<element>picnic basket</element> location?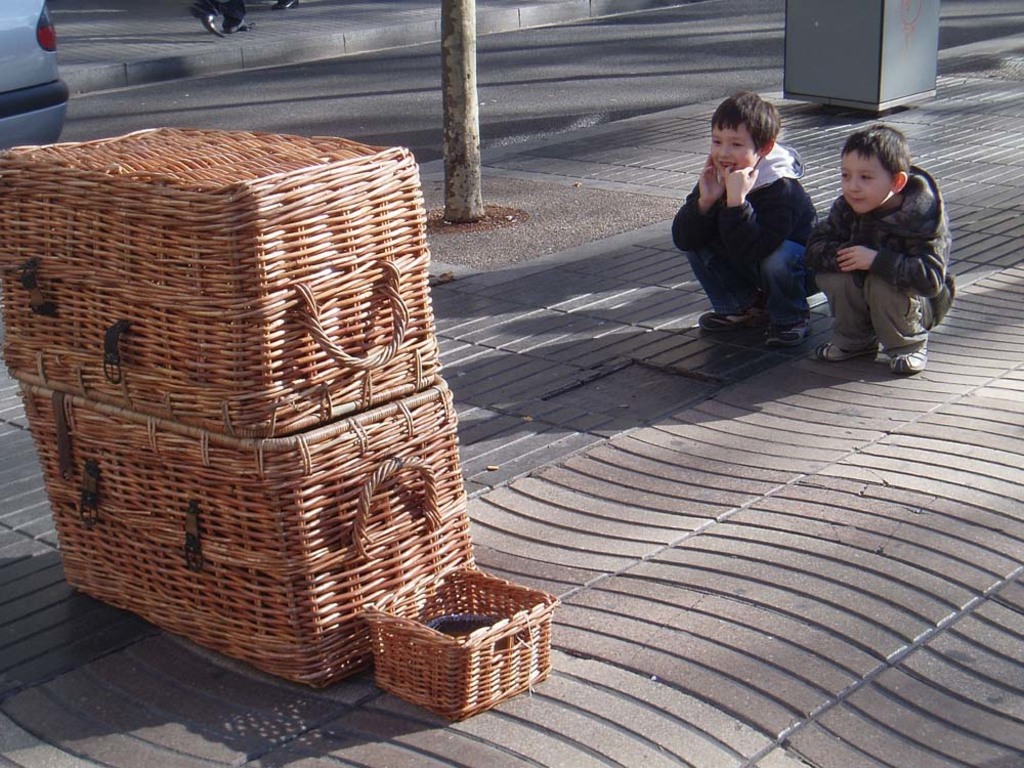
region(0, 122, 441, 438)
